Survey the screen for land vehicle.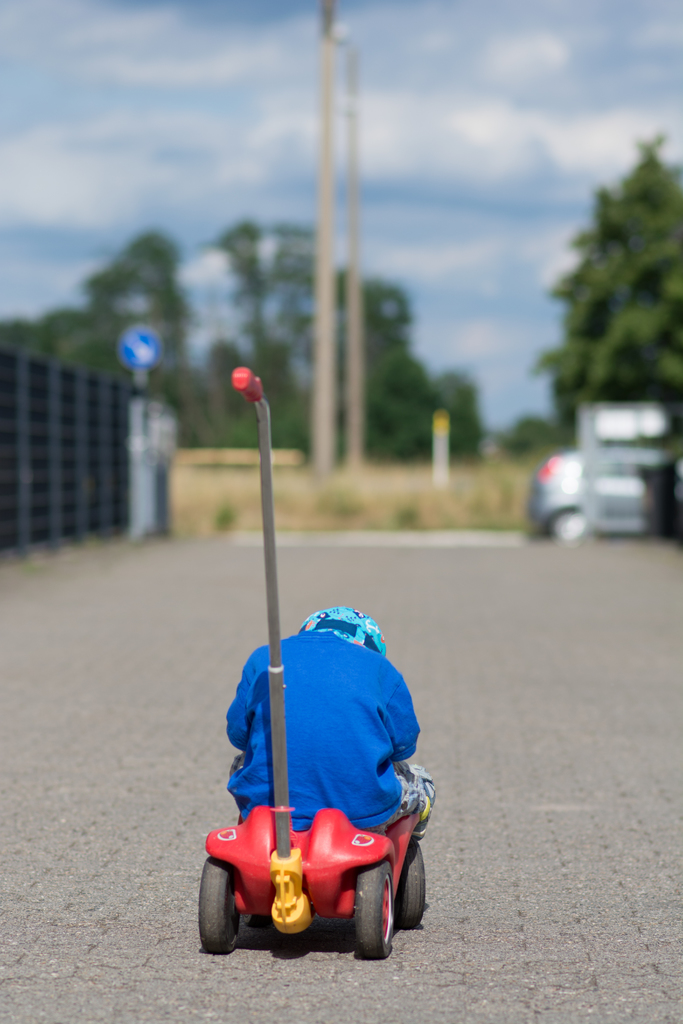
Survey found: [199,366,427,950].
